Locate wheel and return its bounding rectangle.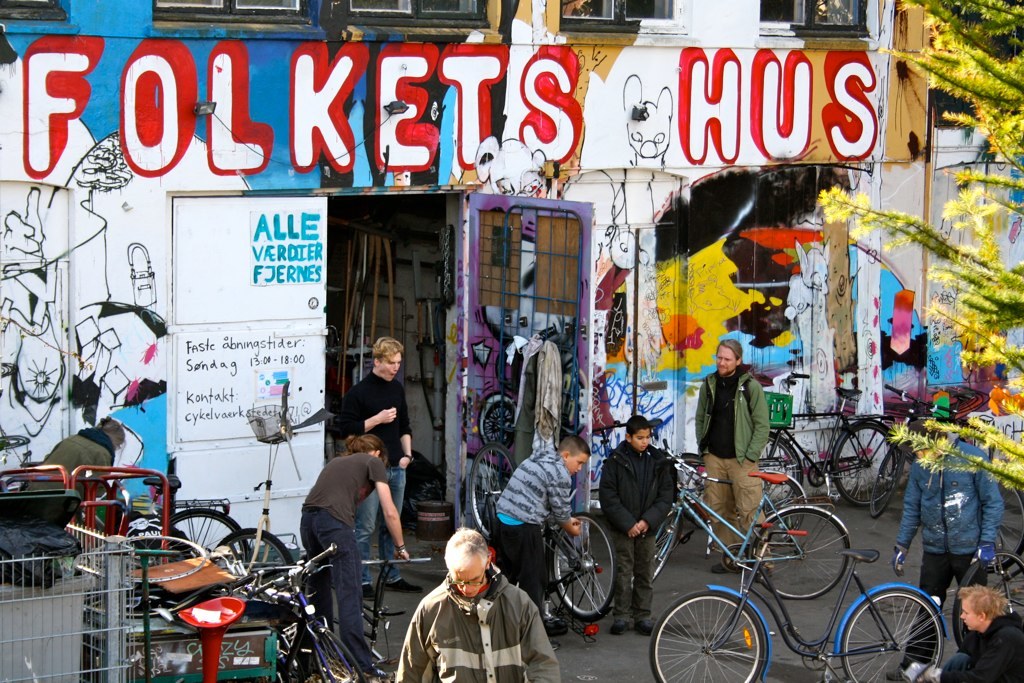
(154,505,249,569).
